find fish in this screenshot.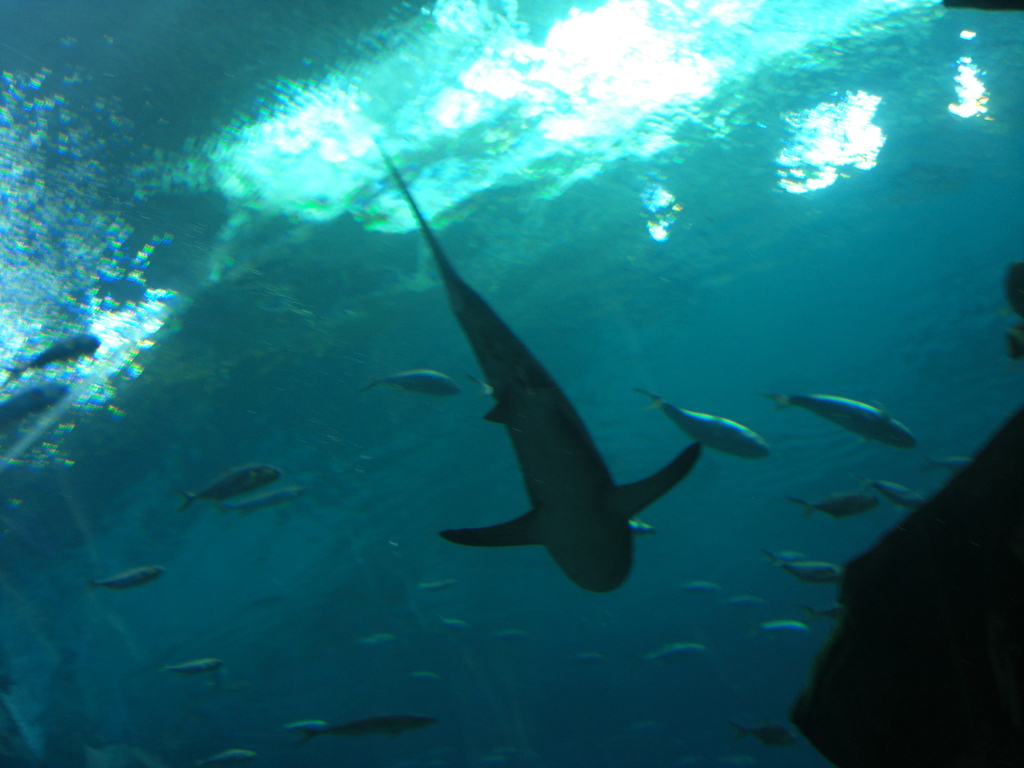
The bounding box for fish is 219 485 305 511.
